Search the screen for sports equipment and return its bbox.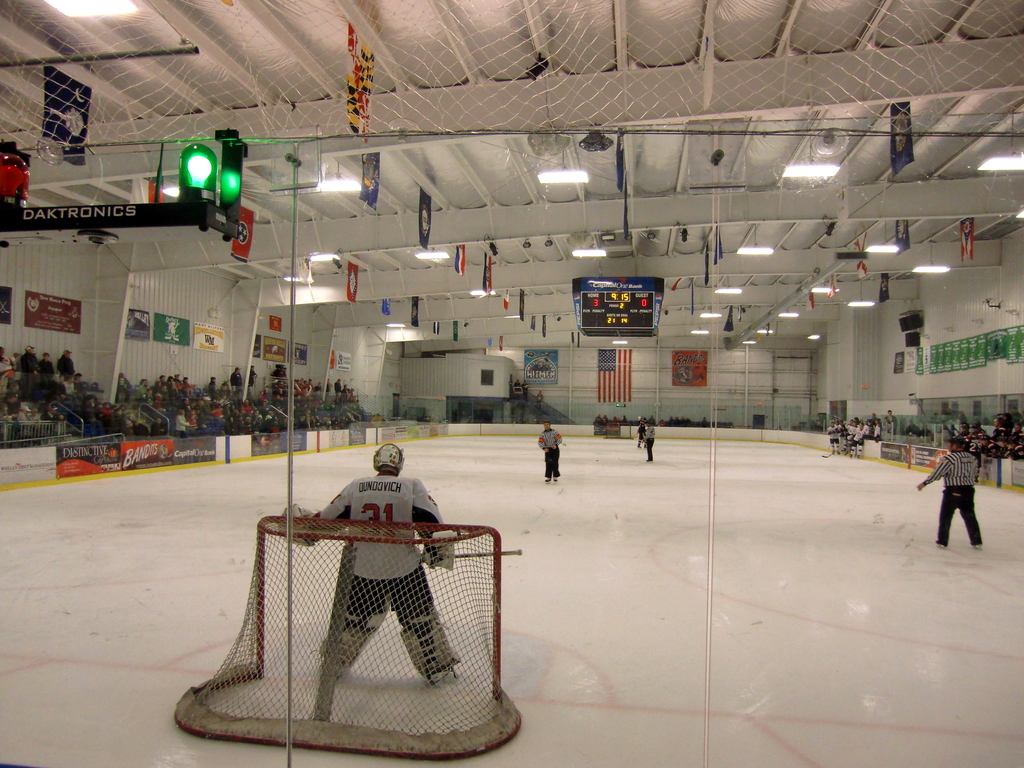
Found: bbox=[422, 528, 456, 575].
